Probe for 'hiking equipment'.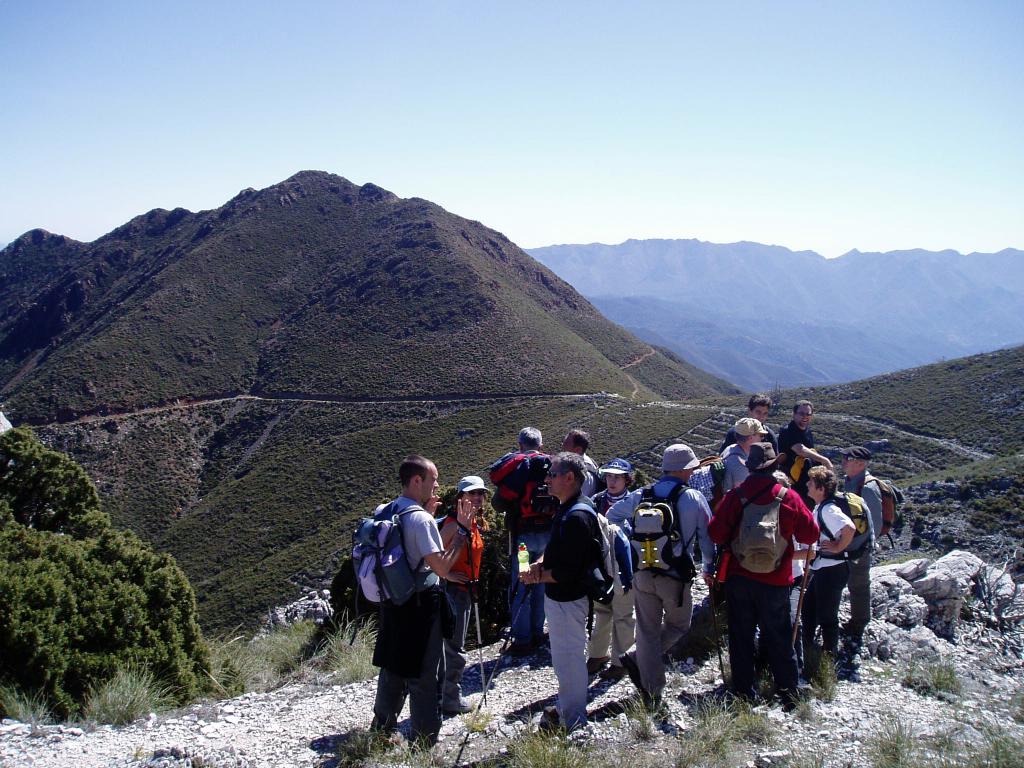
Probe result: [816, 487, 884, 563].
